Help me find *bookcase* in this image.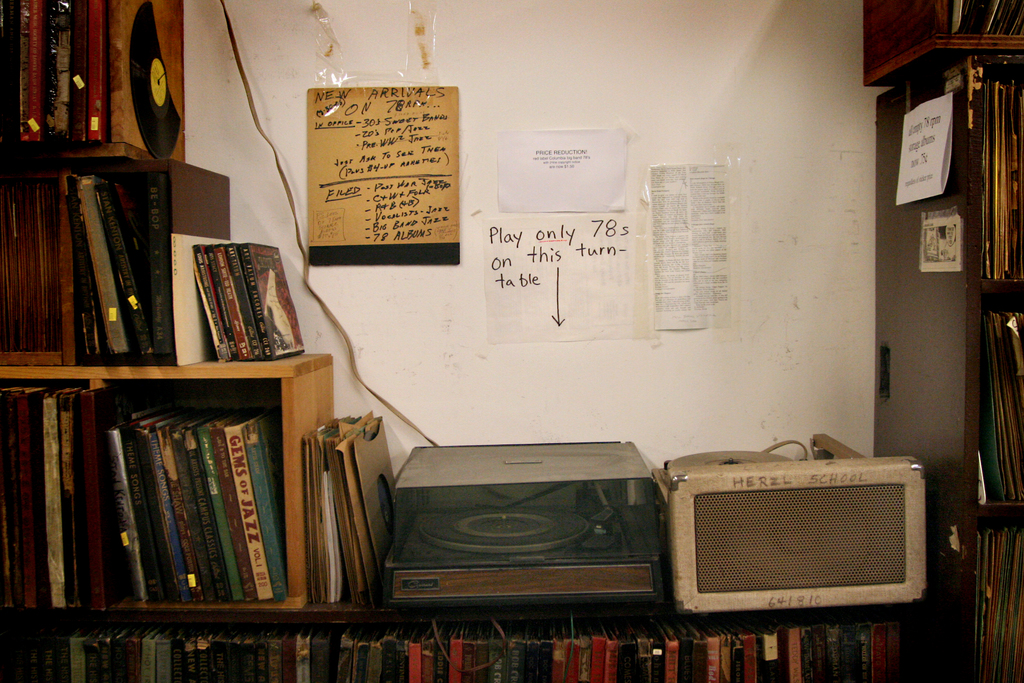
Found it: [0,110,781,682].
